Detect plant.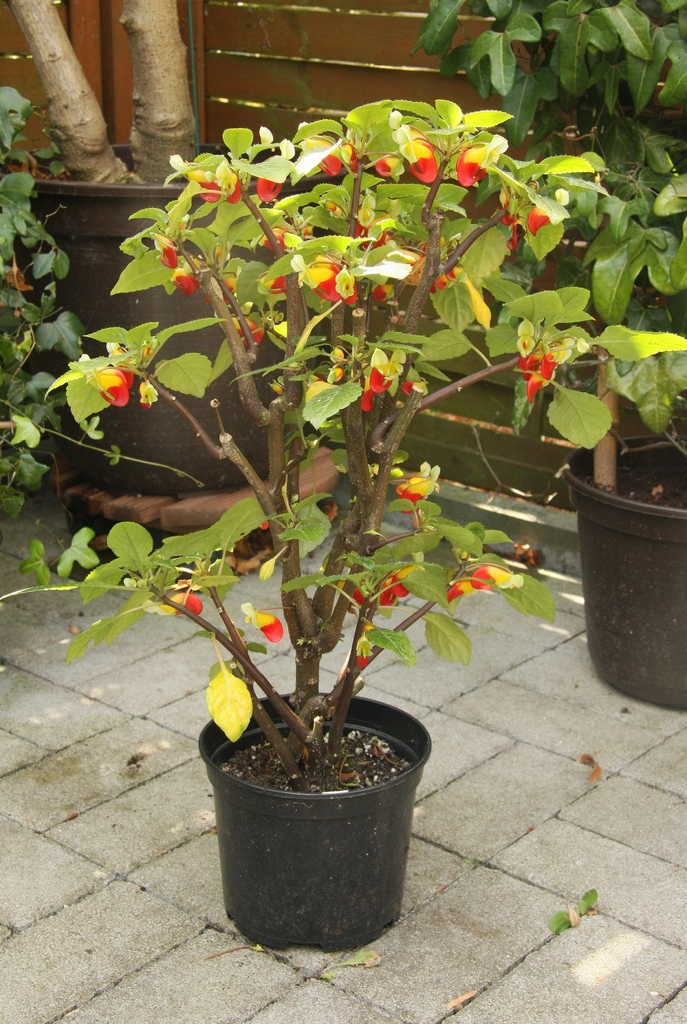
Detected at [left=0, top=99, right=686, bottom=771].
